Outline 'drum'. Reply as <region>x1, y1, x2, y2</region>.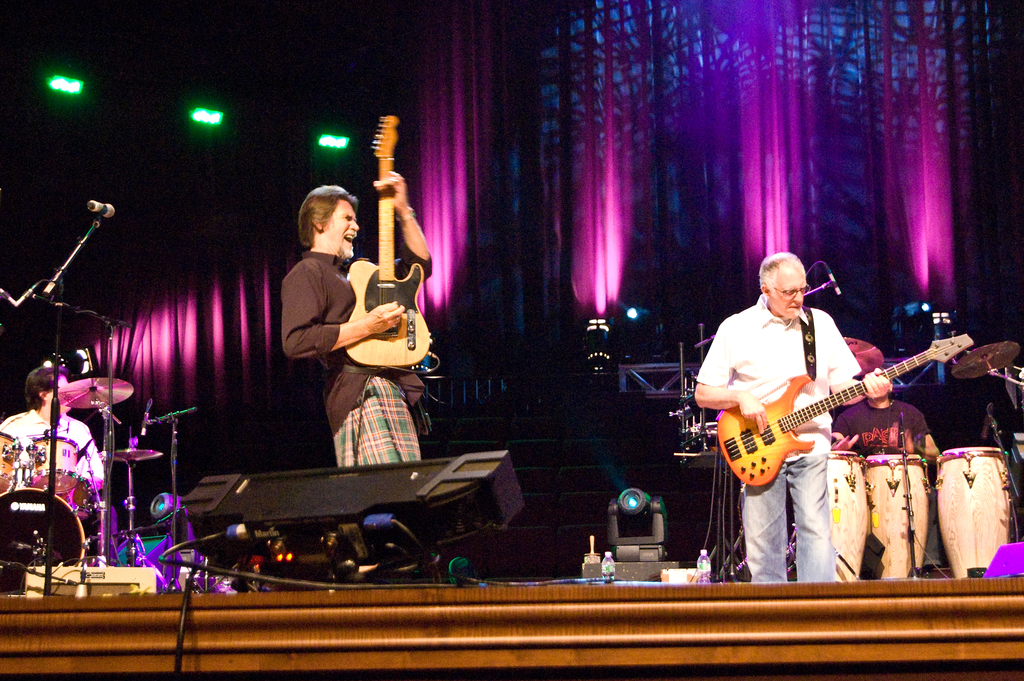
<region>0, 429, 24, 495</region>.
